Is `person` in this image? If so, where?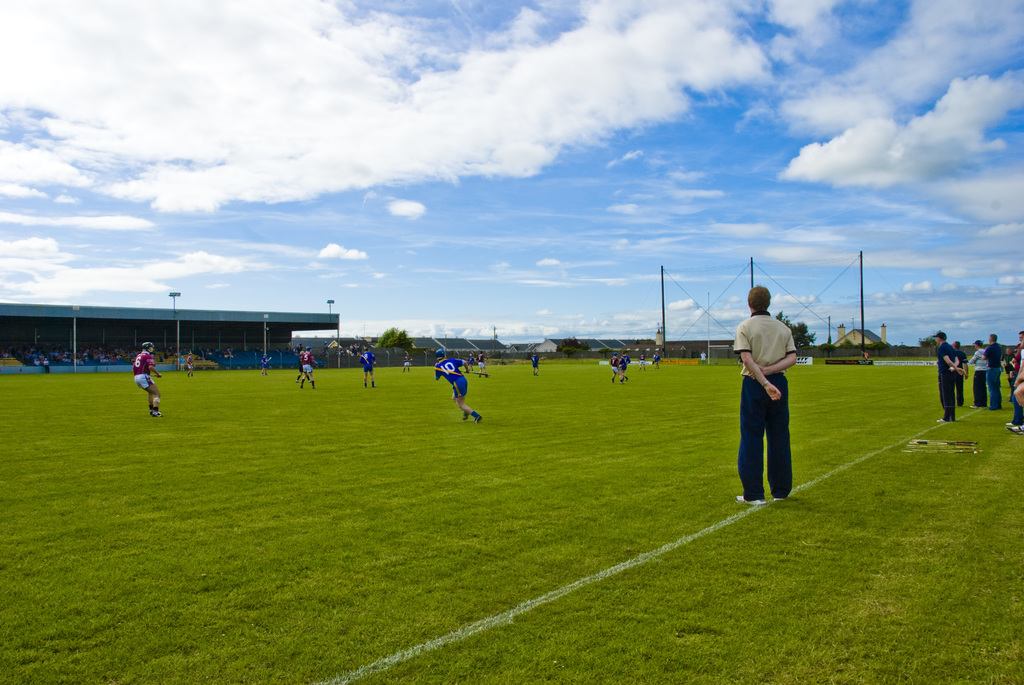
Yes, at (left=435, top=344, right=480, bottom=421).
